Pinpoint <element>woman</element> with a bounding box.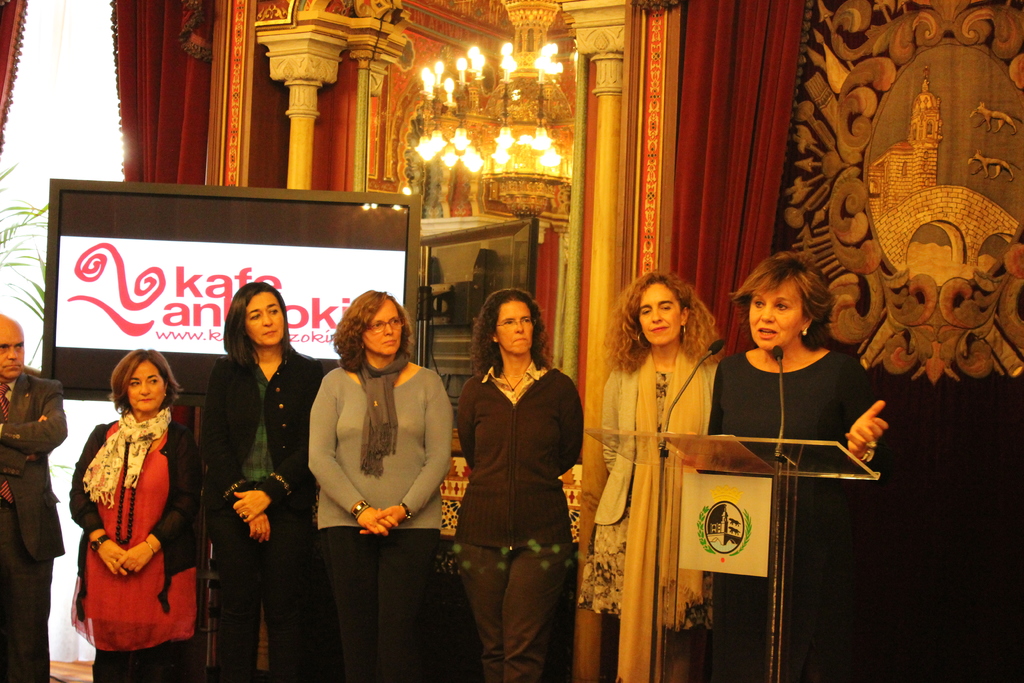
{"x1": 63, "y1": 352, "x2": 203, "y2": 682}.
